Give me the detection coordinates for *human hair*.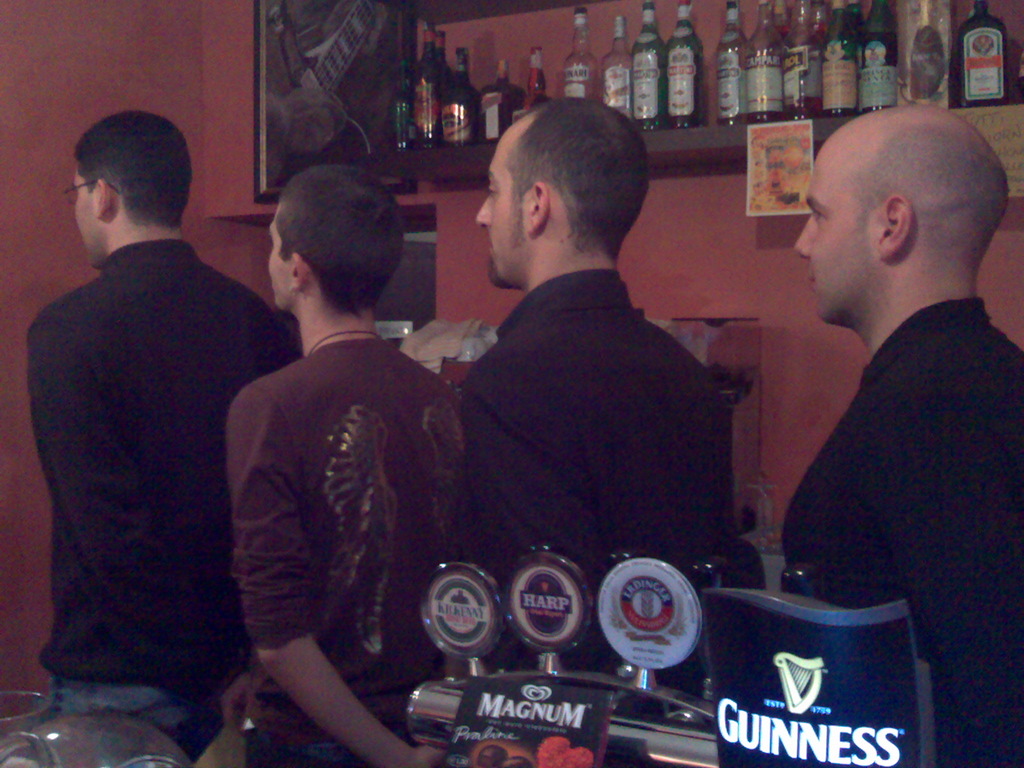
rect(496, 99, 655, 260).
